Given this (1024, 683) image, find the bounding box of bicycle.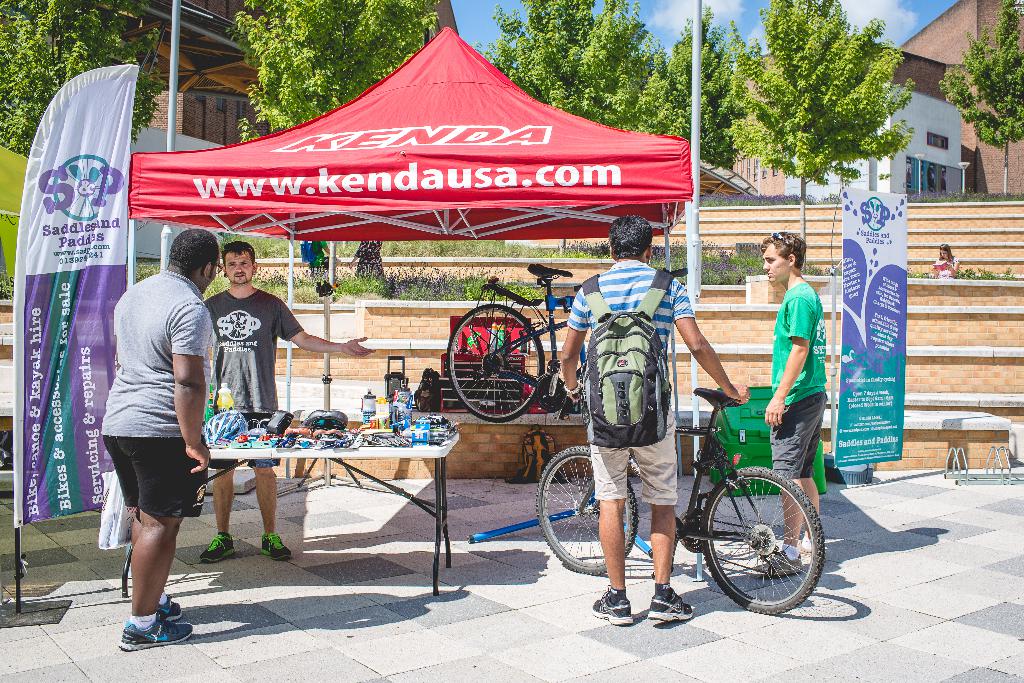
<bbox>560, 403, 804, 616</bbox>.
